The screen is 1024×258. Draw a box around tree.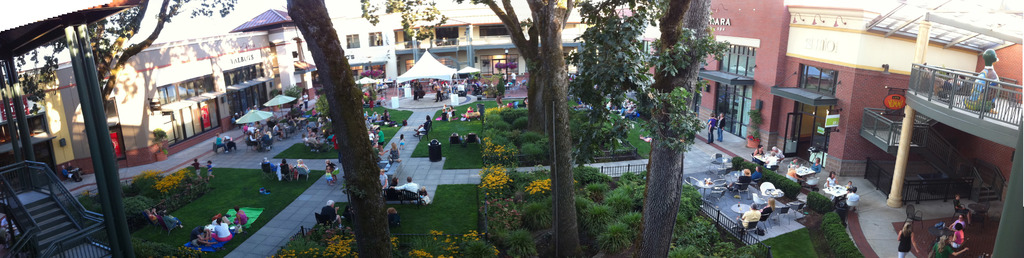
crop(451, 0, 581, 257).
